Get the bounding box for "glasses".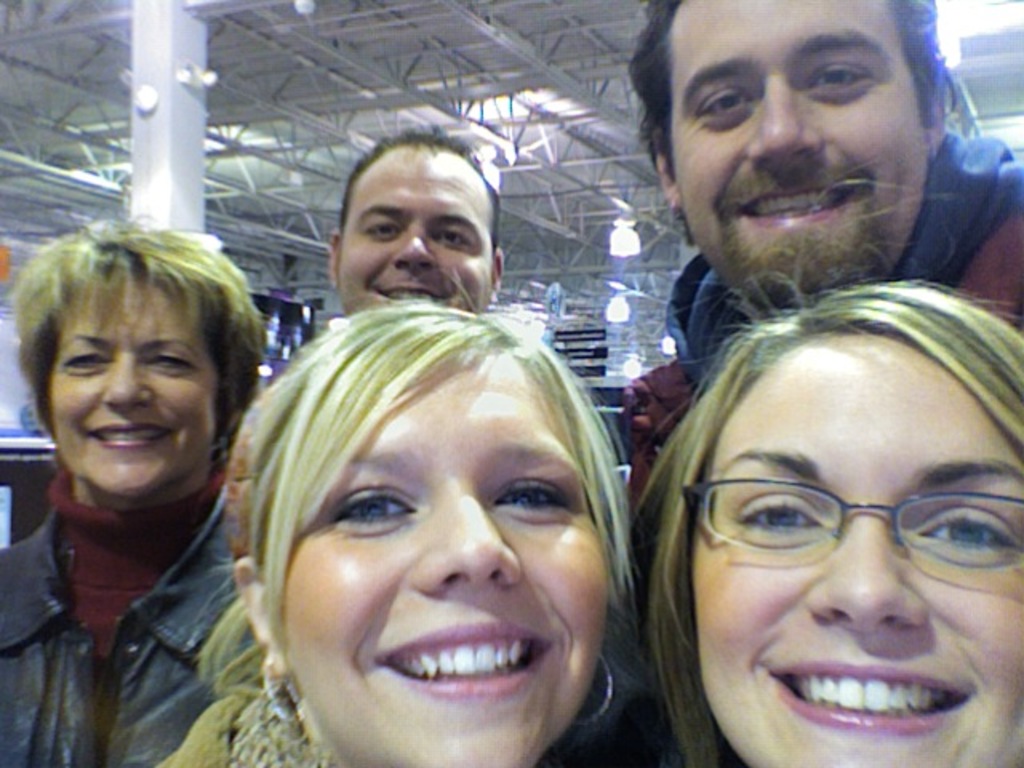
(left=670, top=475, right=1022, bottom=582).
